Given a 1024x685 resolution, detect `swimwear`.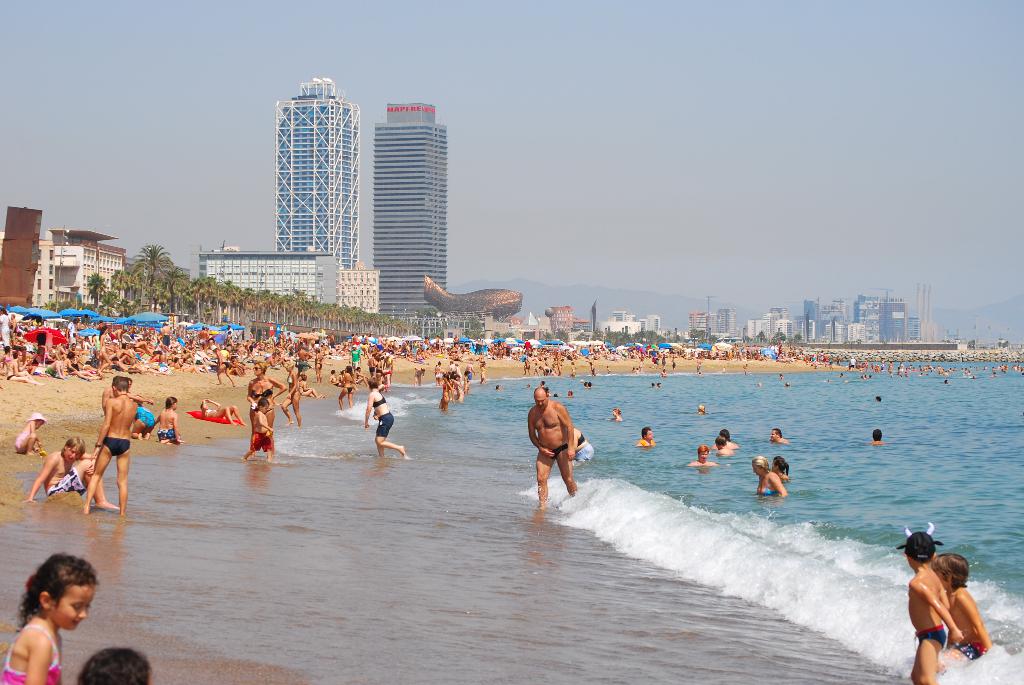
box(46, 466, 87, 497).
